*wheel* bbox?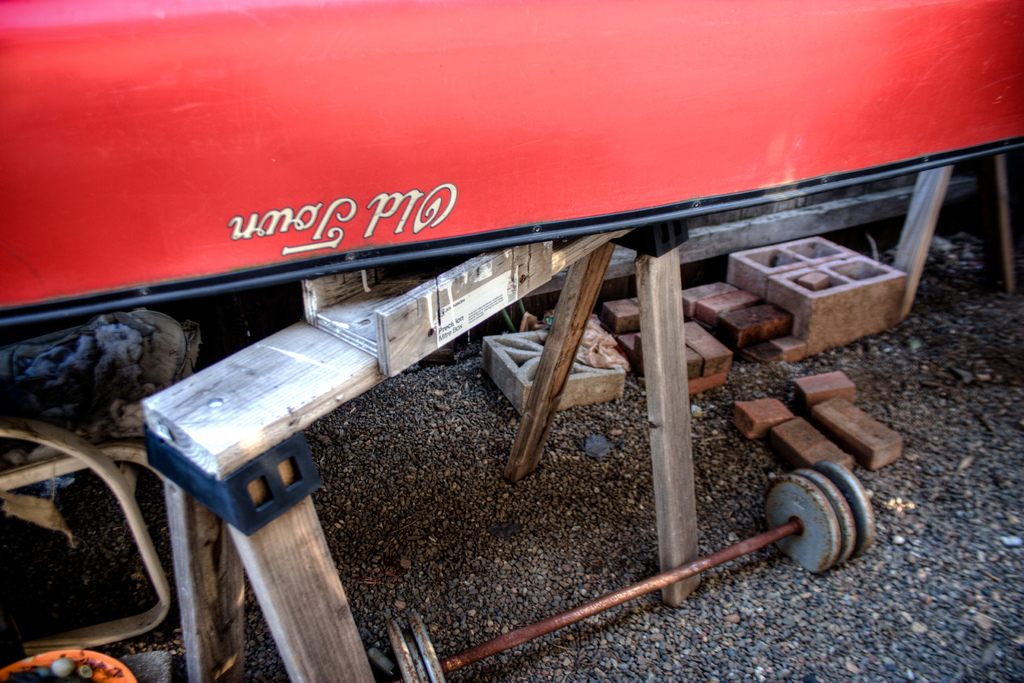
410, 620, 445, 682
